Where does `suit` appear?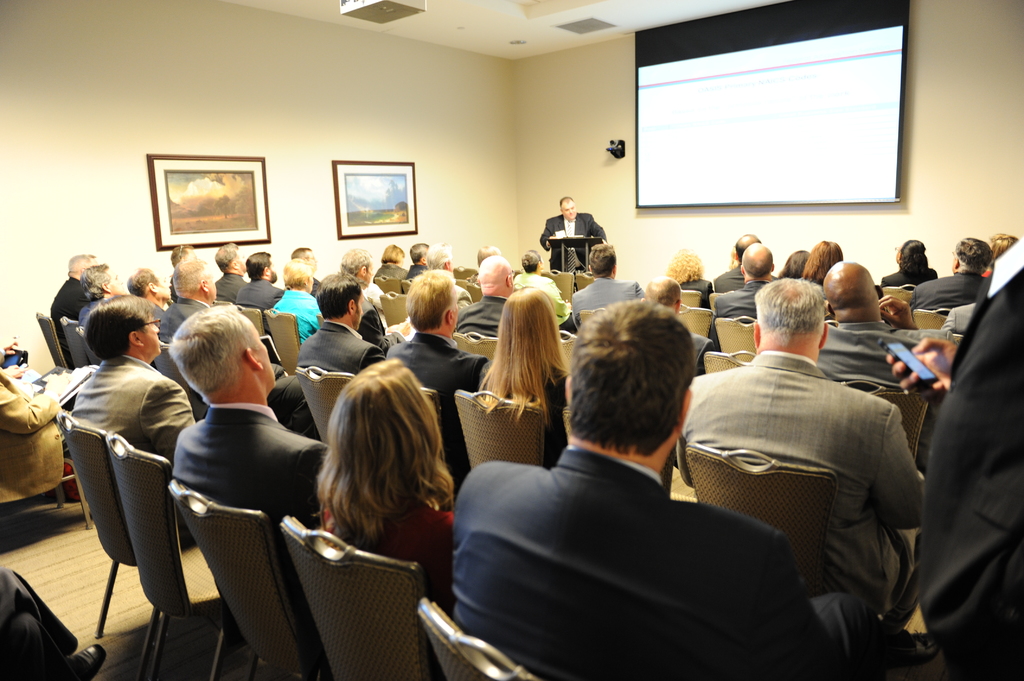
Appears at region(684, 278, 710, 301).
